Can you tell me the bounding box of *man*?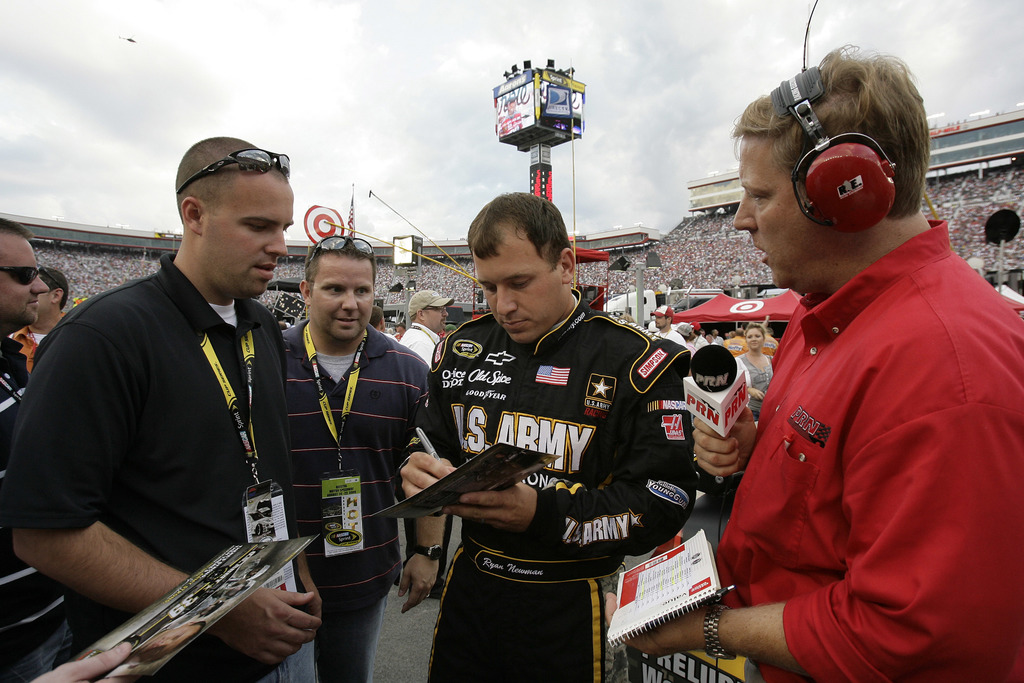
detection(400, 289, 454, 368).
